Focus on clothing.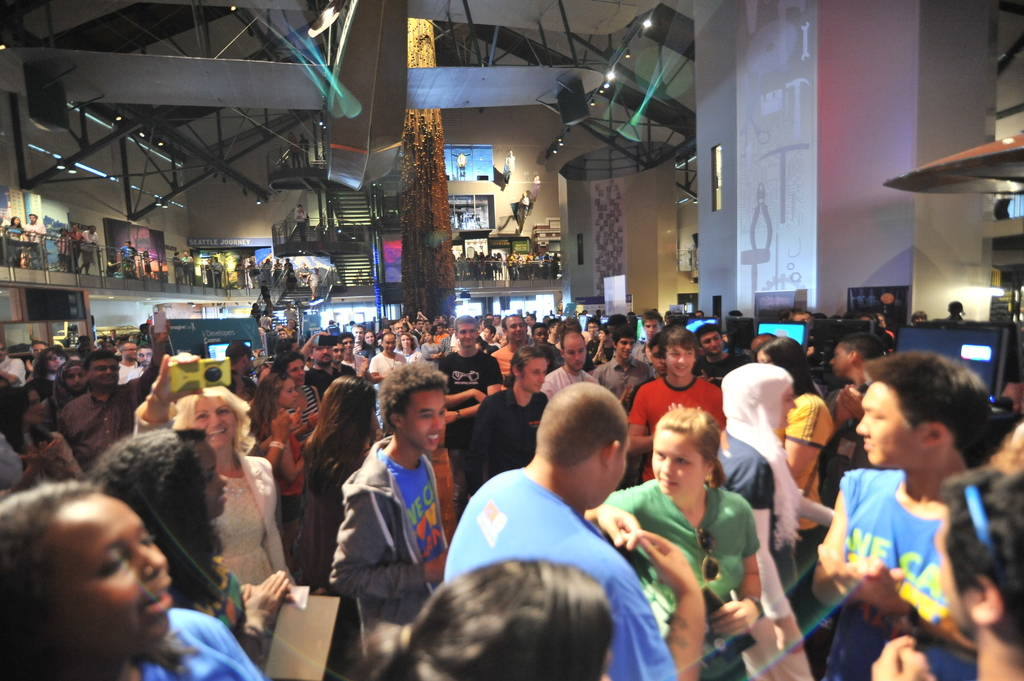
Focused at x1=284, y1=262, x2=297, y2=270.
